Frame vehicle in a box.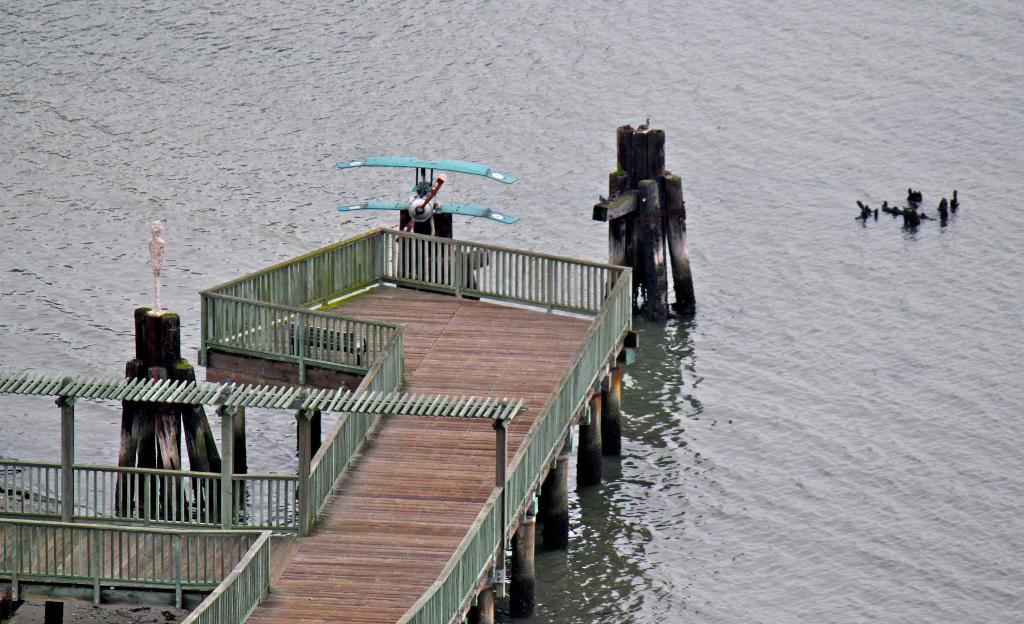
(323, 158, 515, 256).
